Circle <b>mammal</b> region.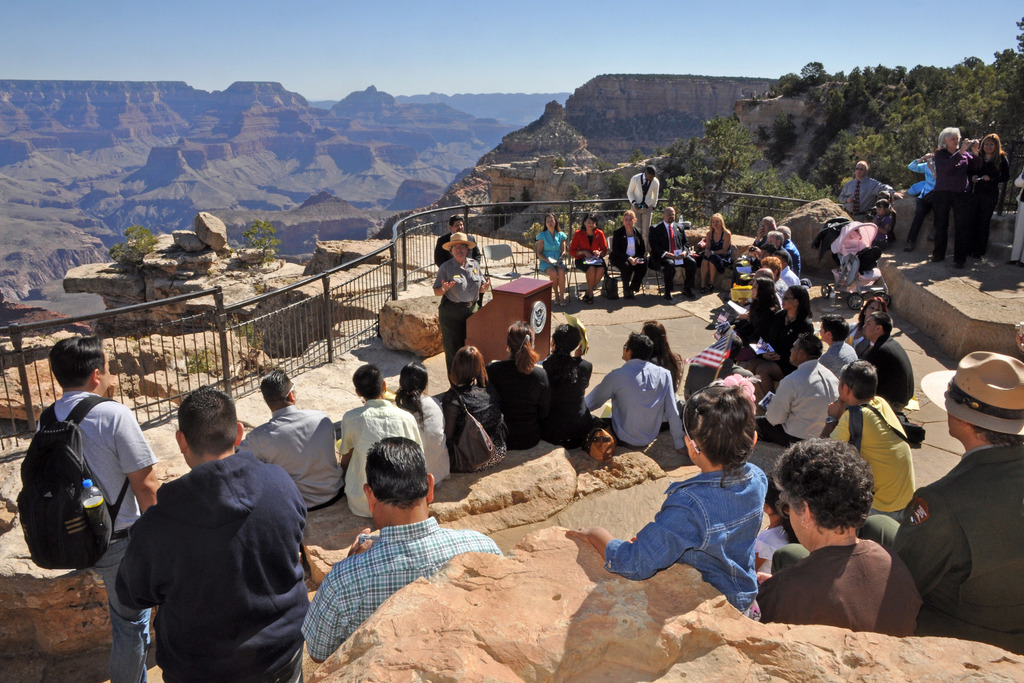
Region: bbox=(609, 208, 646, 299).
